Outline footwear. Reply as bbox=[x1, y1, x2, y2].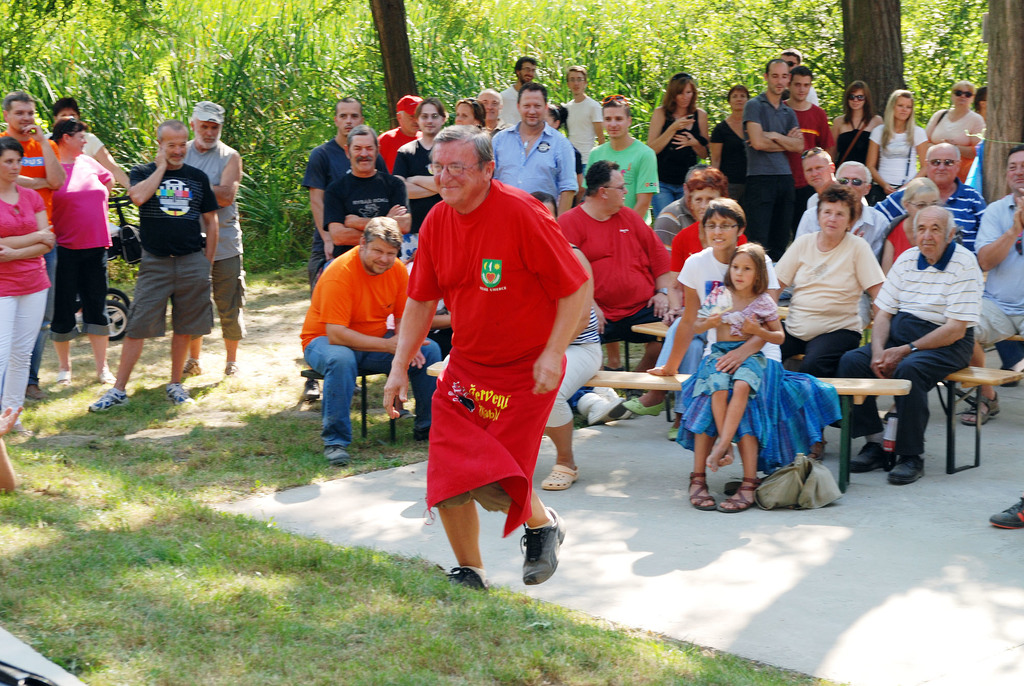
bbox=[983, 493, 1023, 531].
